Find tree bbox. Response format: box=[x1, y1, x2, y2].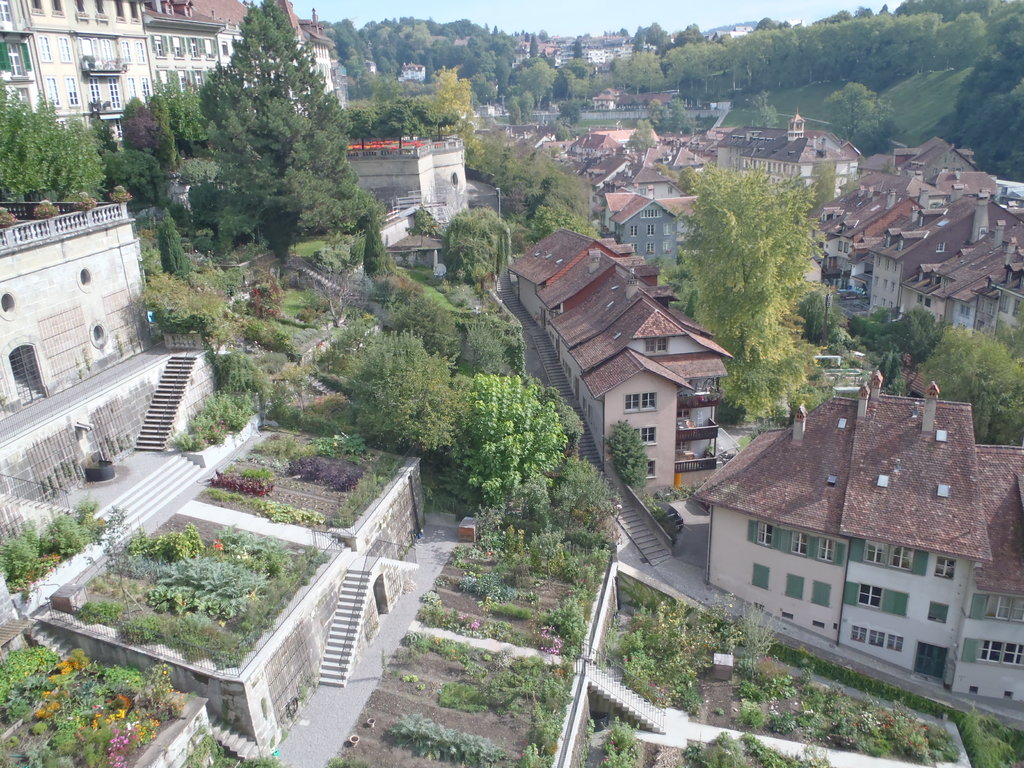
box=[847, 313, 929, 365].
